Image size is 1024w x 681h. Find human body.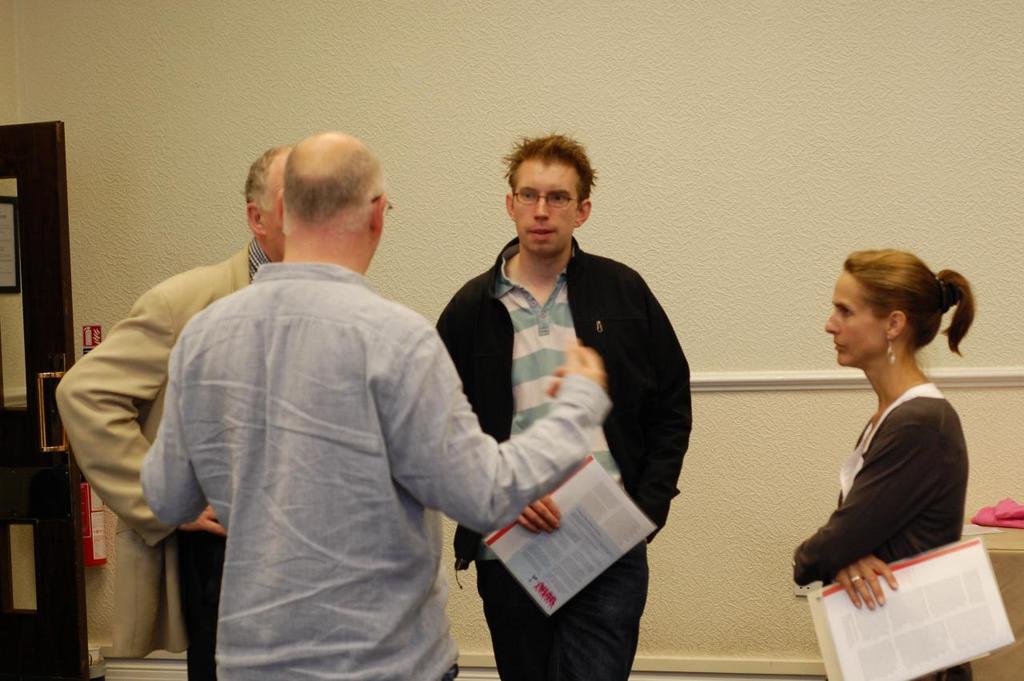
box(62, 229, 267, 674).
